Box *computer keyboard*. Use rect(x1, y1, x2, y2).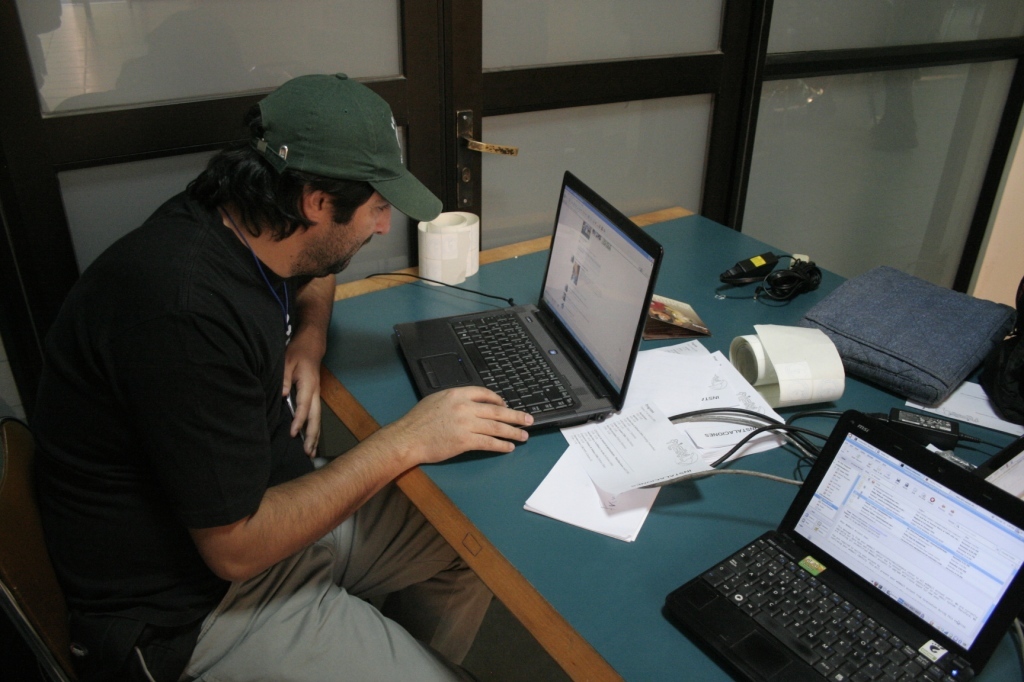
rect(448, 305, 586, 424).
